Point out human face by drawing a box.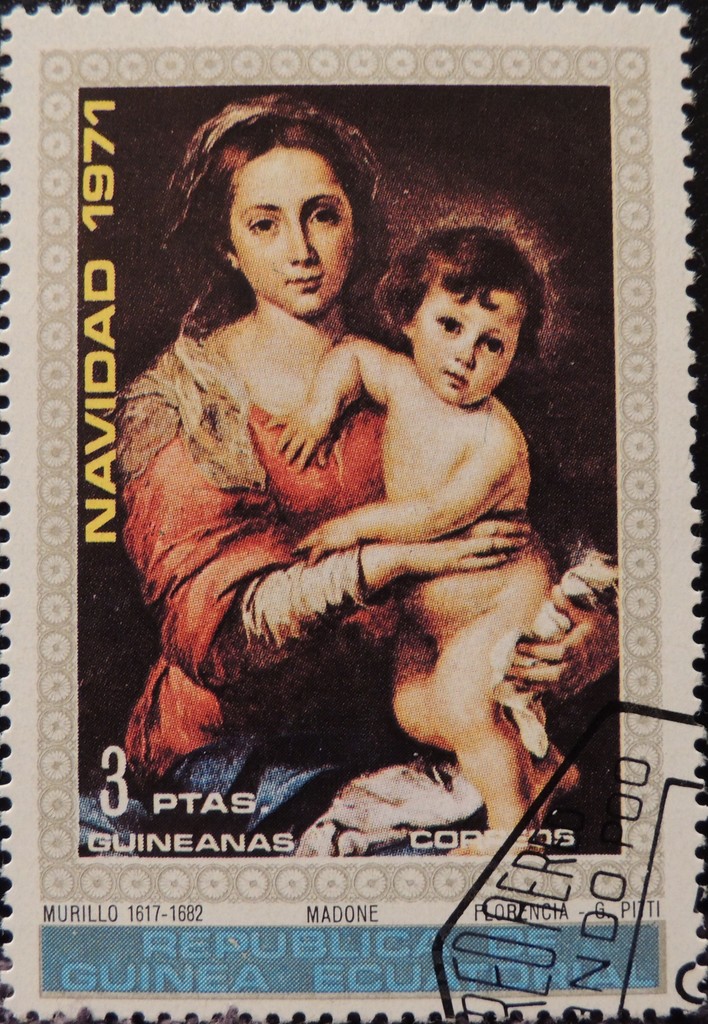
(412,276,529,407).
